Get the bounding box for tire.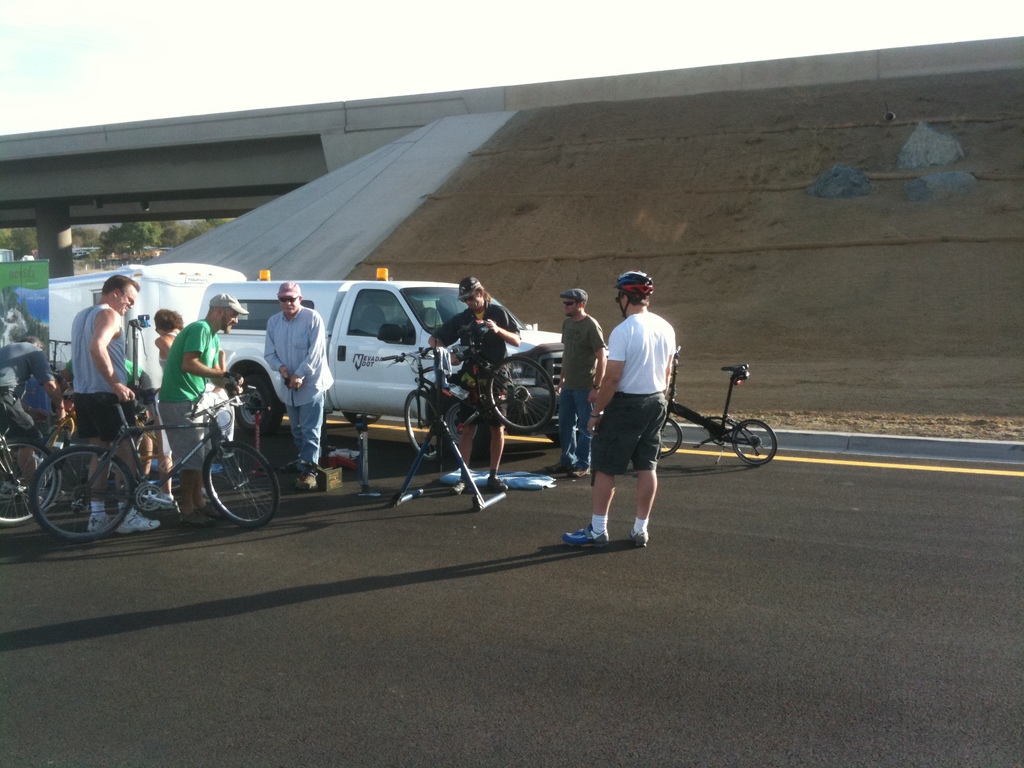
732, 418, 776, 466.
